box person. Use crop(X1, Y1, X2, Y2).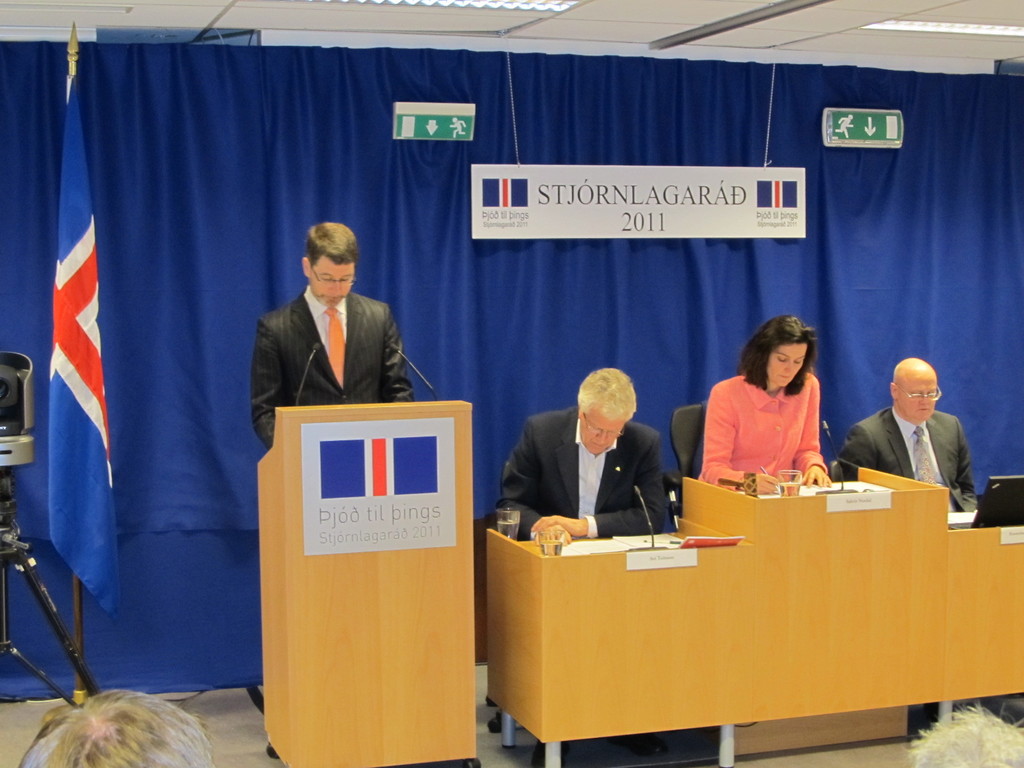
crop(842, 355, 984, 512).
